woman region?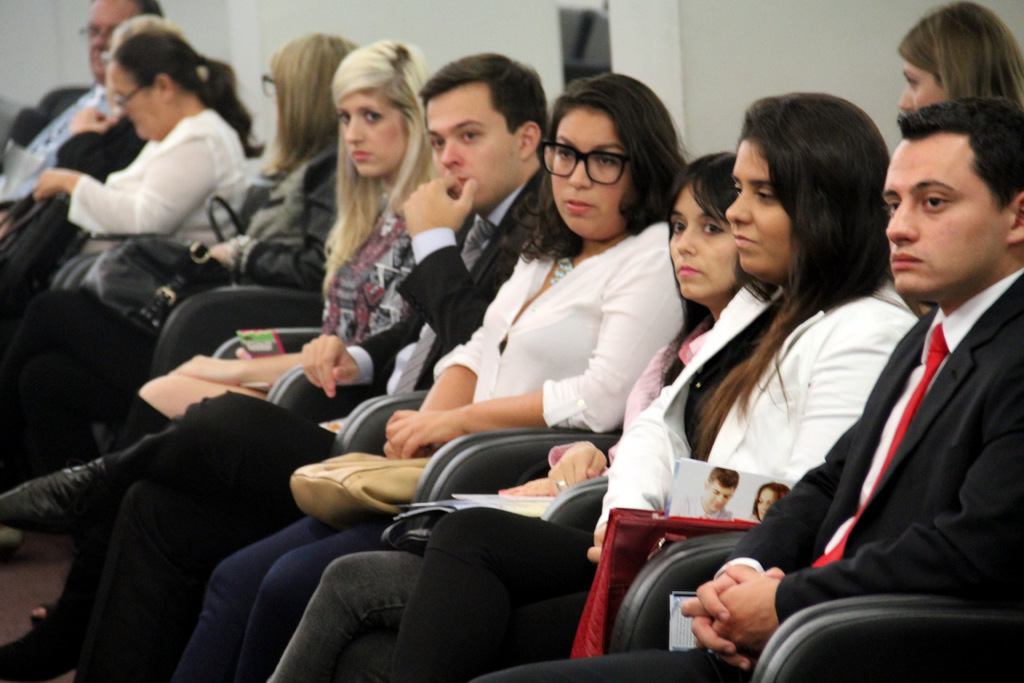
BBox(147, 69, 703, 680)
